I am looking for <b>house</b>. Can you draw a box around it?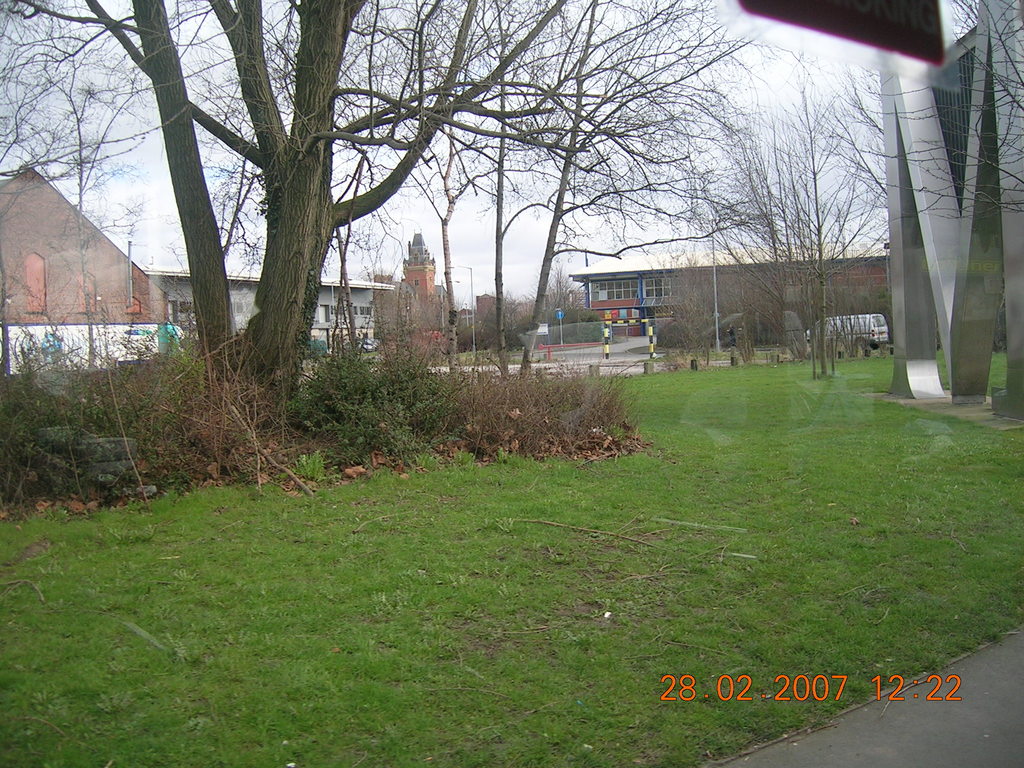
Sure, the bounding box is detection(128, 262, 397, 356).
